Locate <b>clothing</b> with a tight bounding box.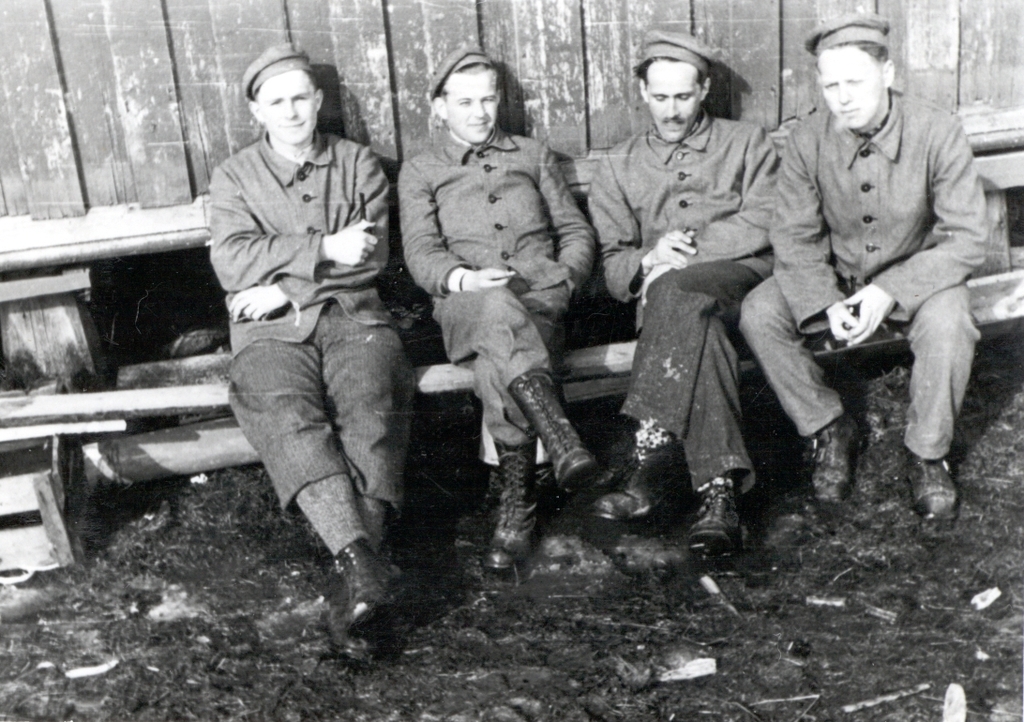
{"left": 586, "top": 26, "right": 784, "bottom": 488}.
